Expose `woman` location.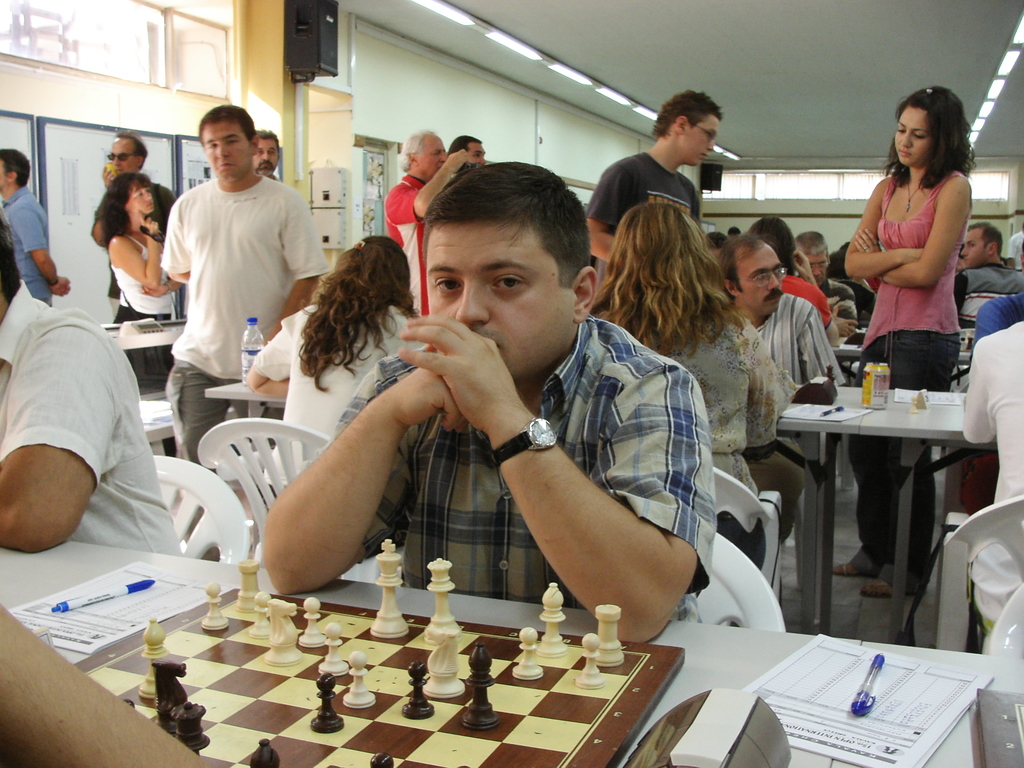
Exposed at 583,200,813,503.
